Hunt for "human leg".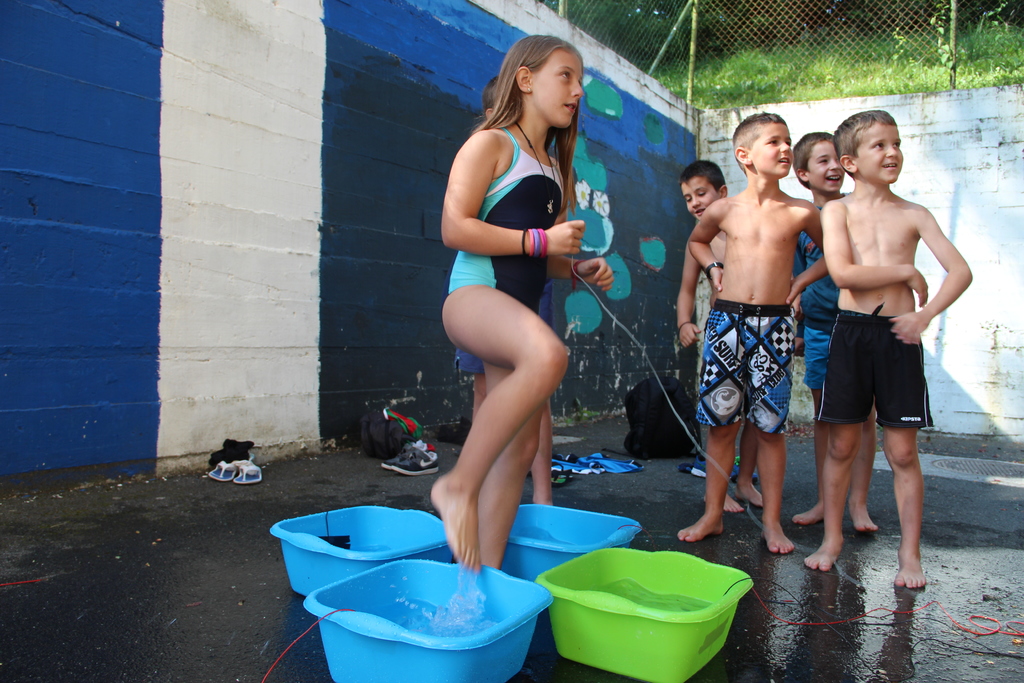
Hunted down at box(851, 402, 872, 529).
